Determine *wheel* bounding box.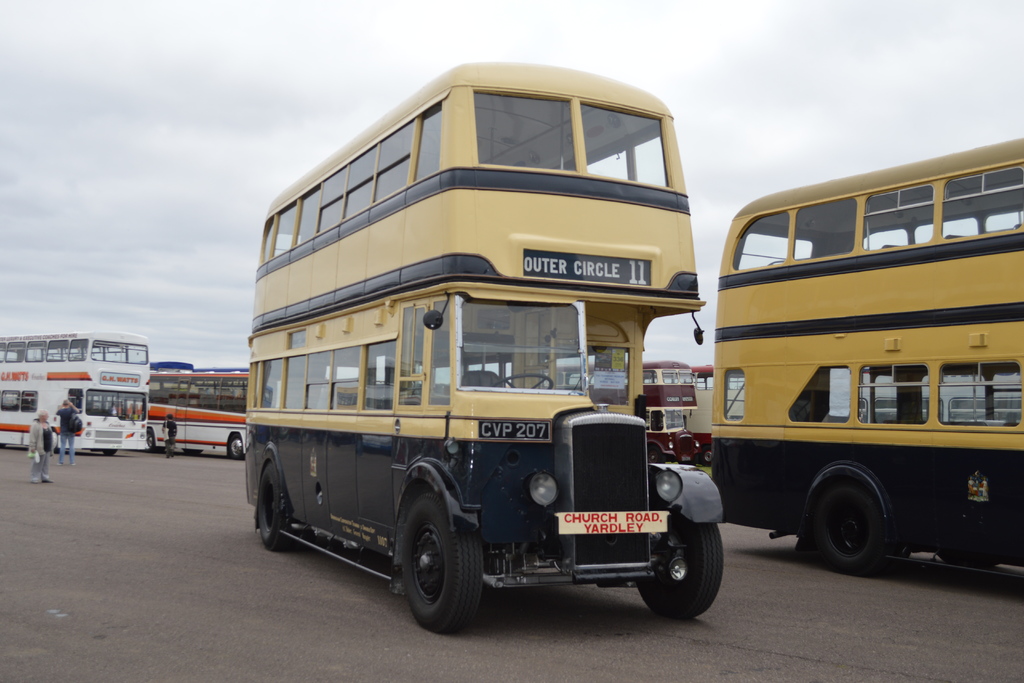
Determined: bbox=[636, 503, 726, 632].
